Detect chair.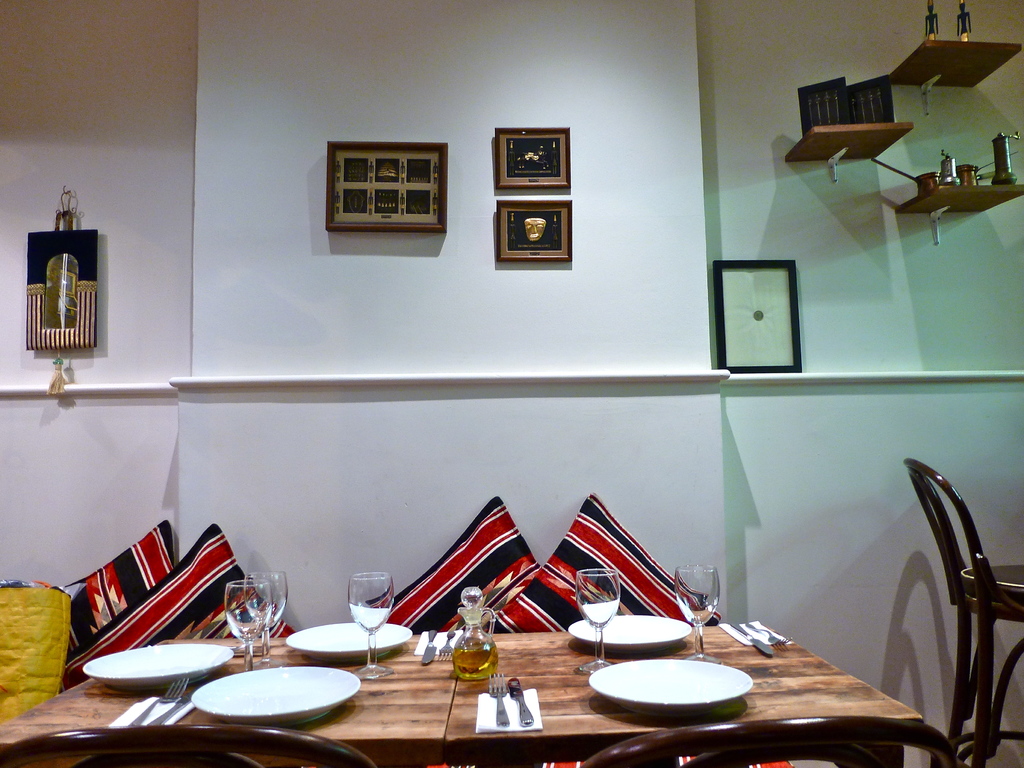
Detected at 0/730/378/767.
